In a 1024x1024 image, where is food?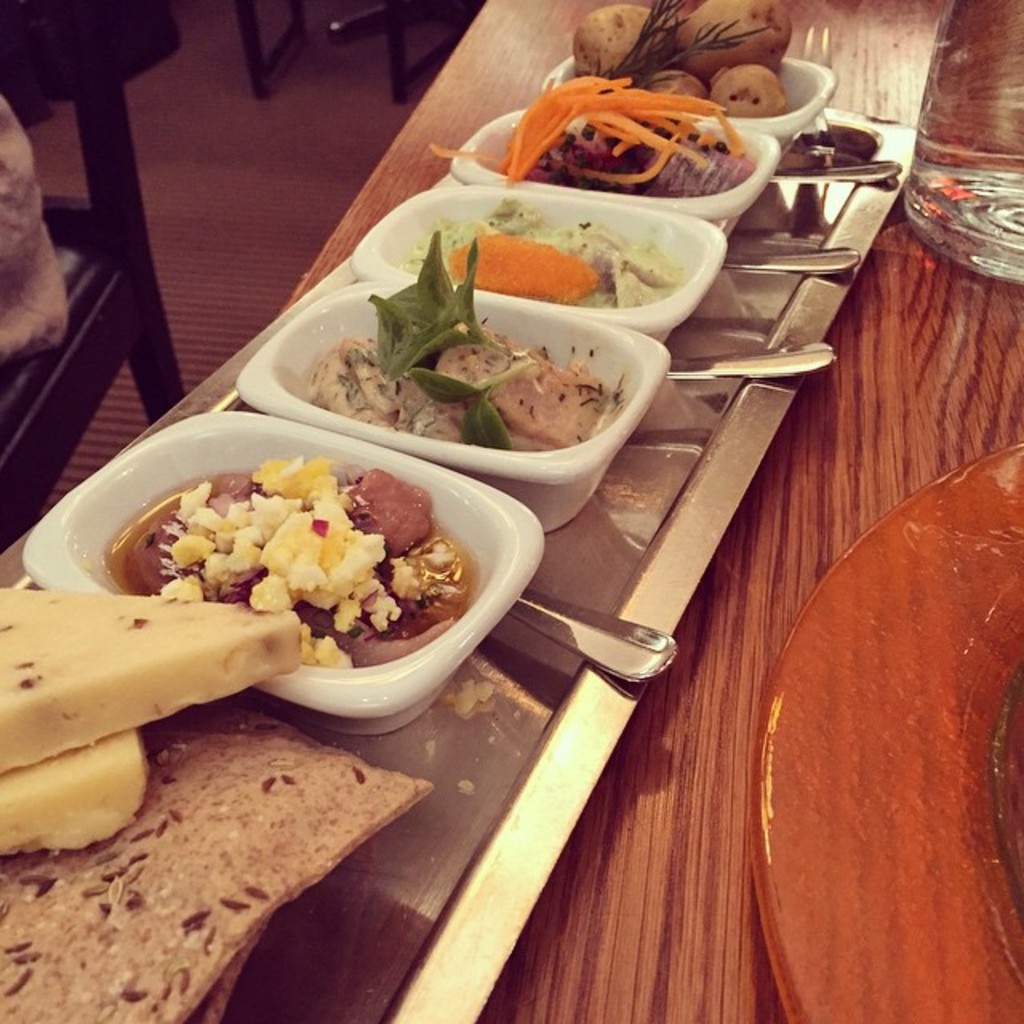
rect(99, 424, 504, 683).
